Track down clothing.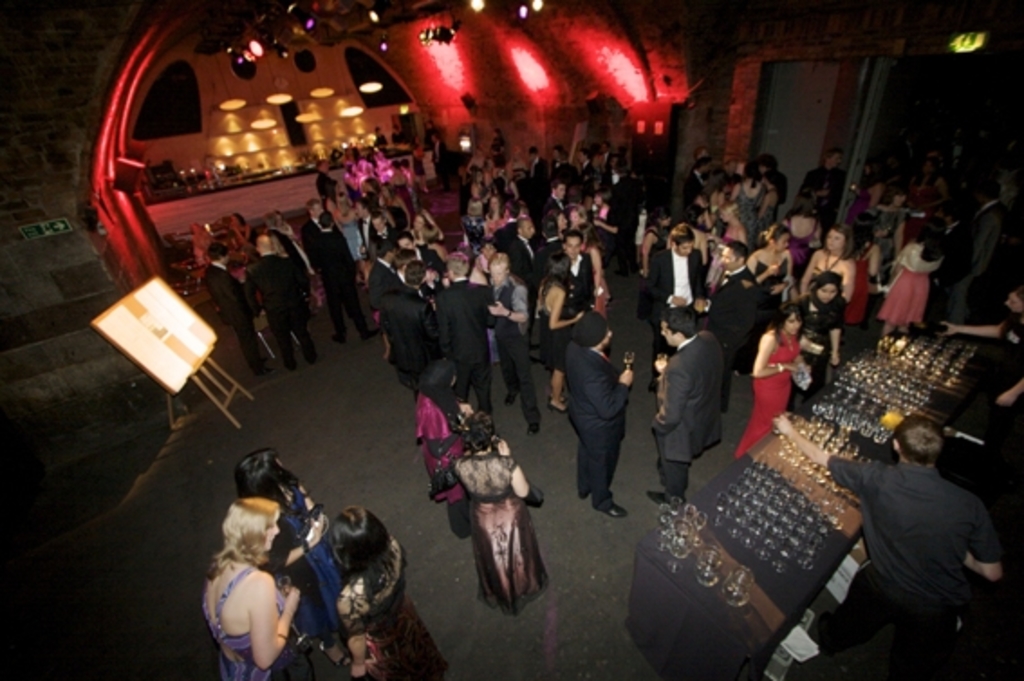
Tracked to BBox(199, 547, 307, 679).
